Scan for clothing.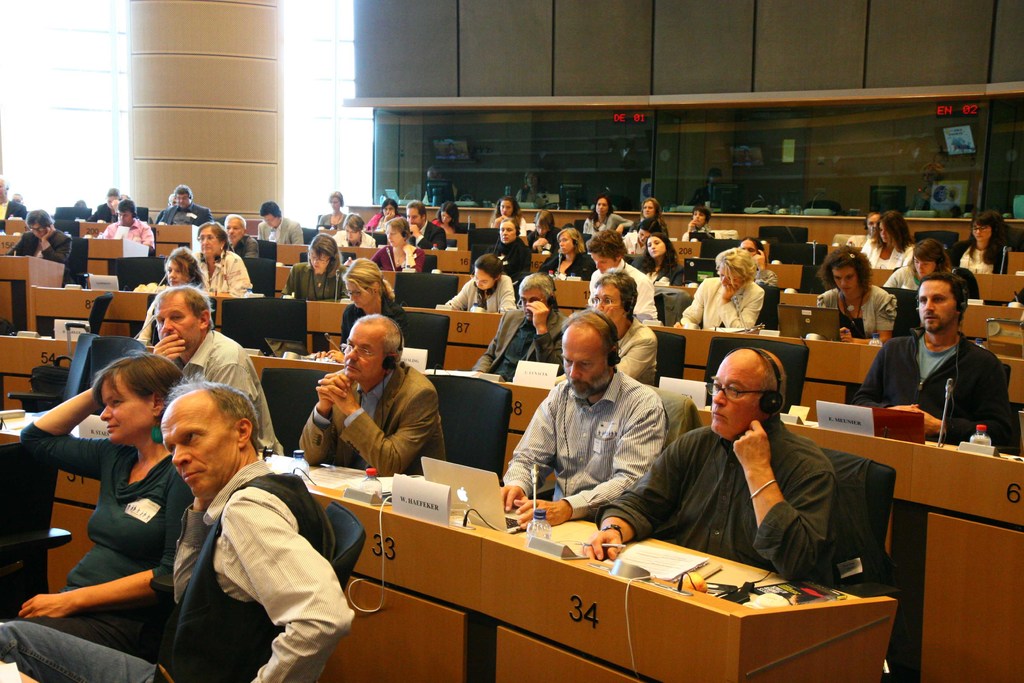
Scan result: [589,260,660,320].
